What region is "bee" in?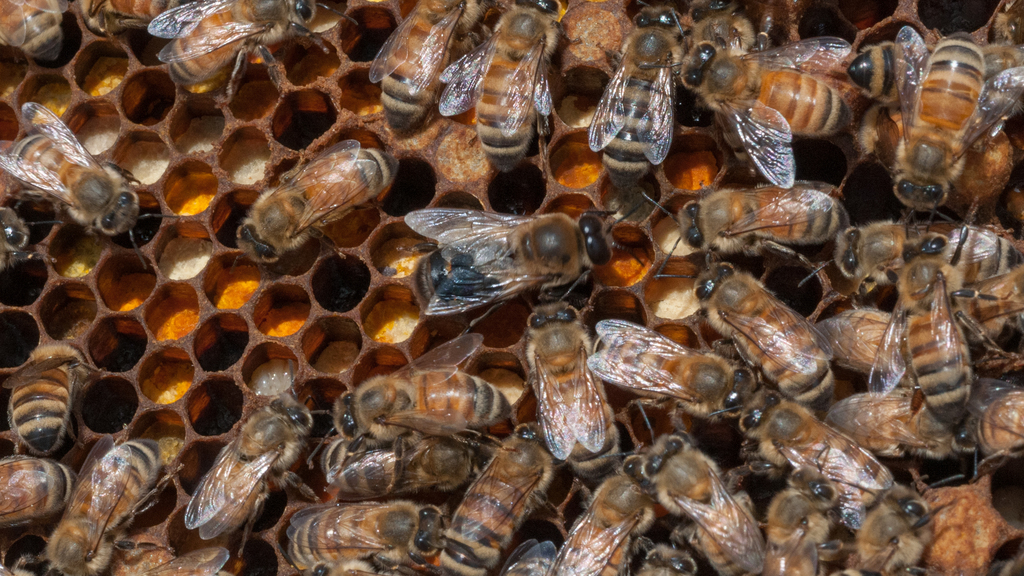
x1=638, y1=194, x2=885, y2=293.
